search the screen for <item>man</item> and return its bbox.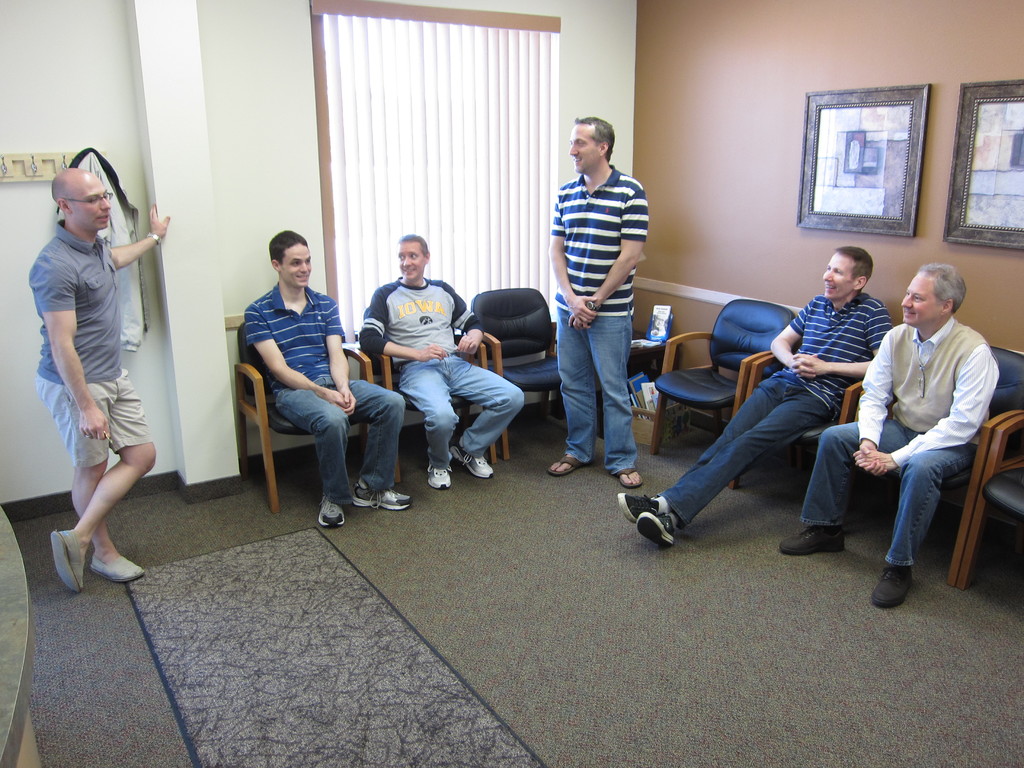
Found: <region>553, 117, 652, 477</region>.
